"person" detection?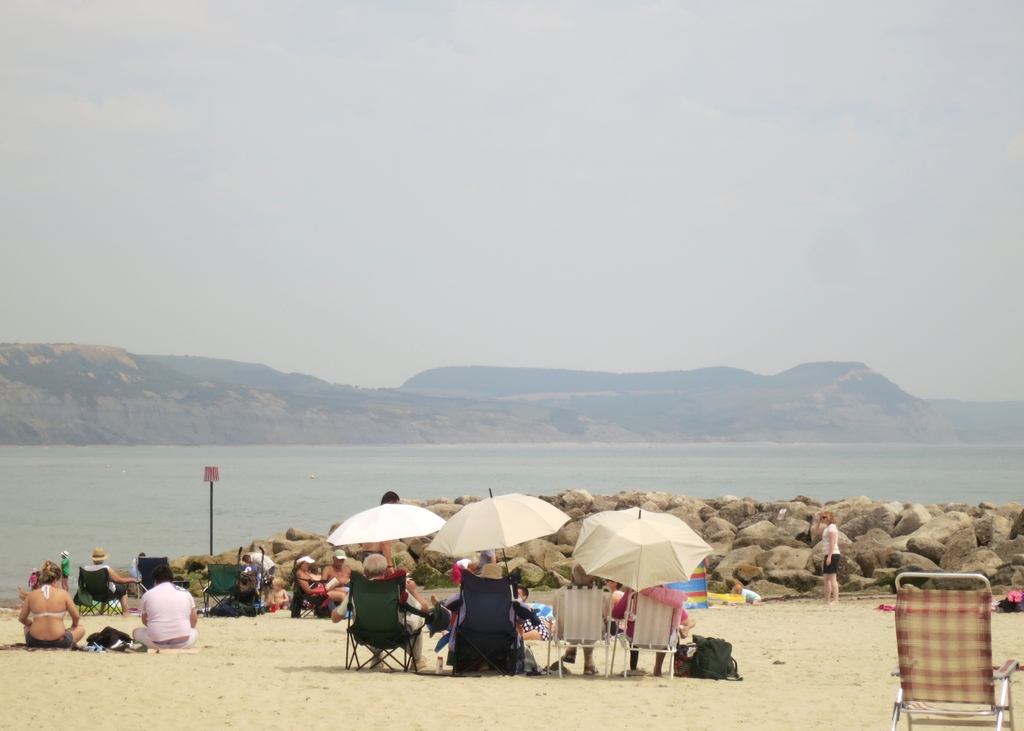
(left=811, top=510, right=843, bottom=609)
